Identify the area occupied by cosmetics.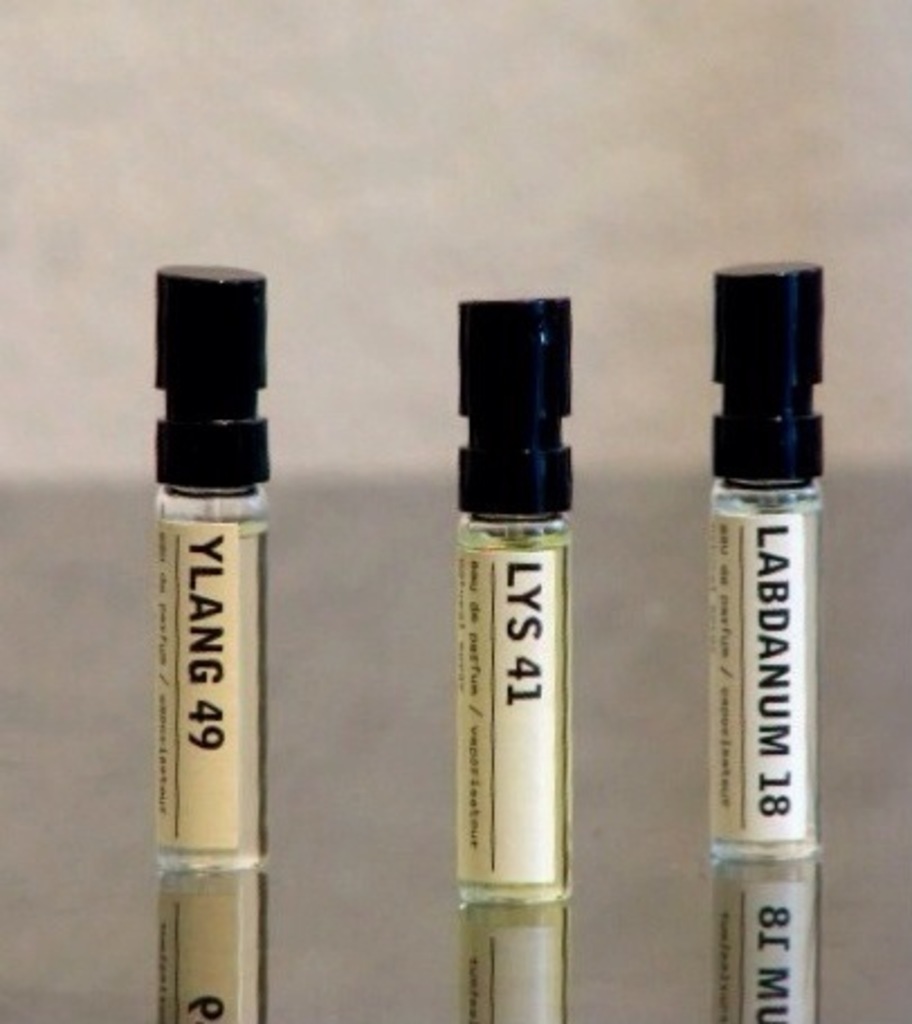
Area: [153,256,279,867].
